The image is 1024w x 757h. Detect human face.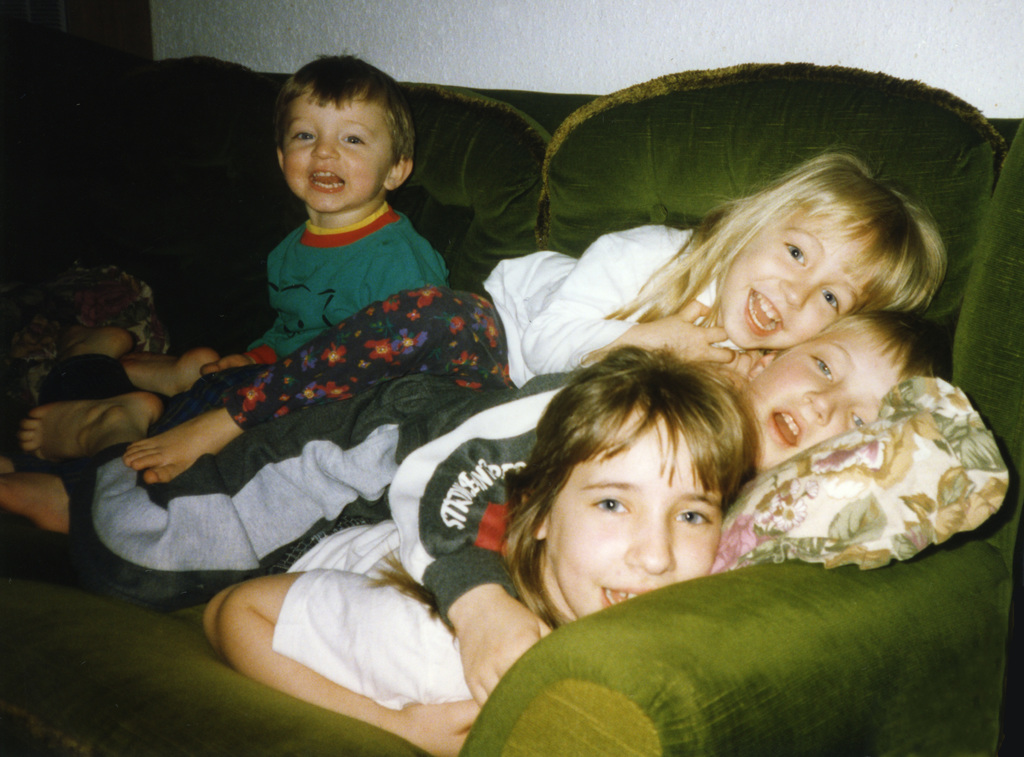
Detection: crop(533, 425, 737, 637).
